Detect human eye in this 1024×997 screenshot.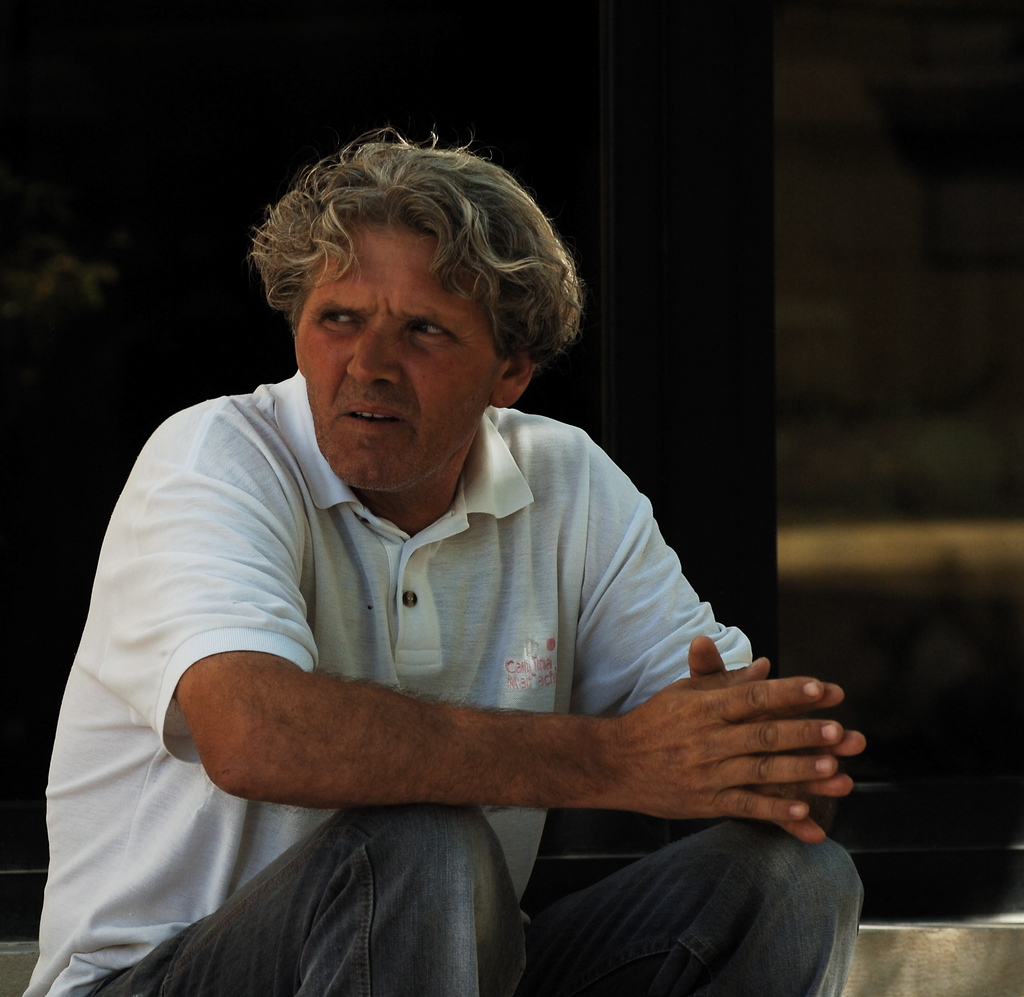
Detection: (left=317, top=307, right=365, bottom=332).
